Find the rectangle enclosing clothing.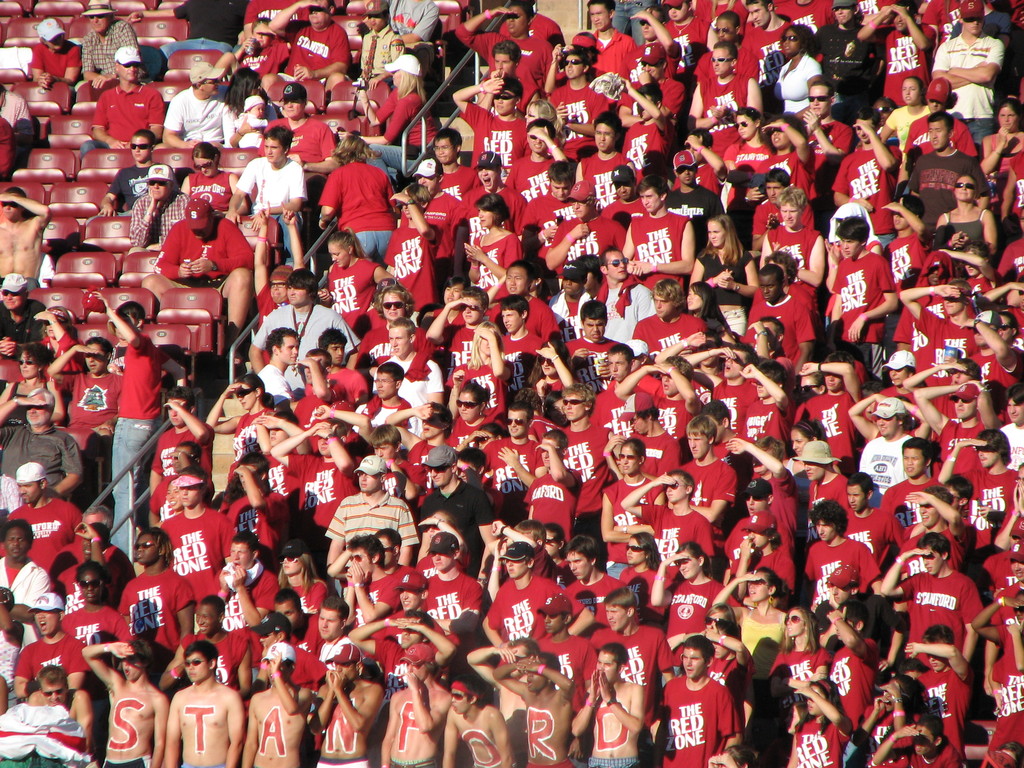
{"left": 737, "top": 12, "right": 787, "bottom": 49}.
